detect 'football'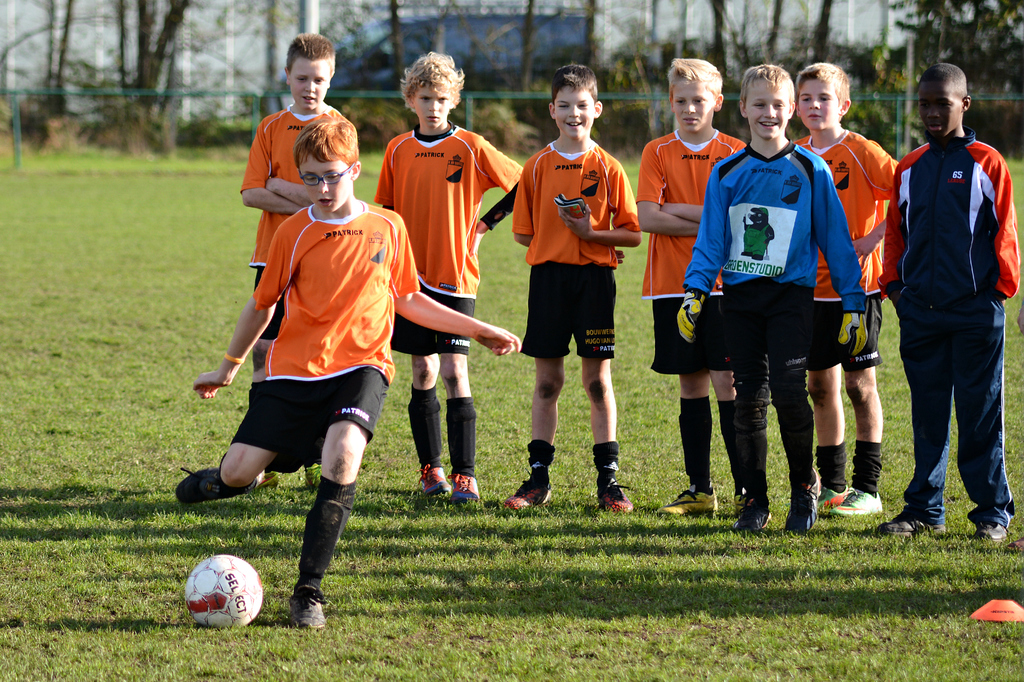
bbox(184, 553, 264, 632)
